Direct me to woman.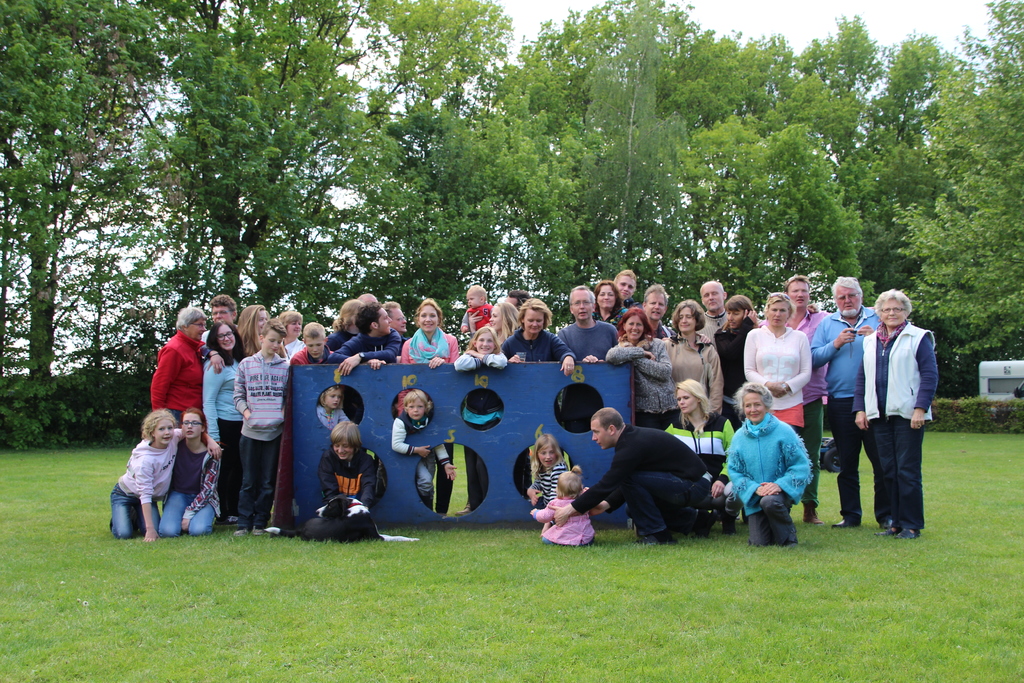
Direction: [left=486, top=295, right=516, bottom=353].
